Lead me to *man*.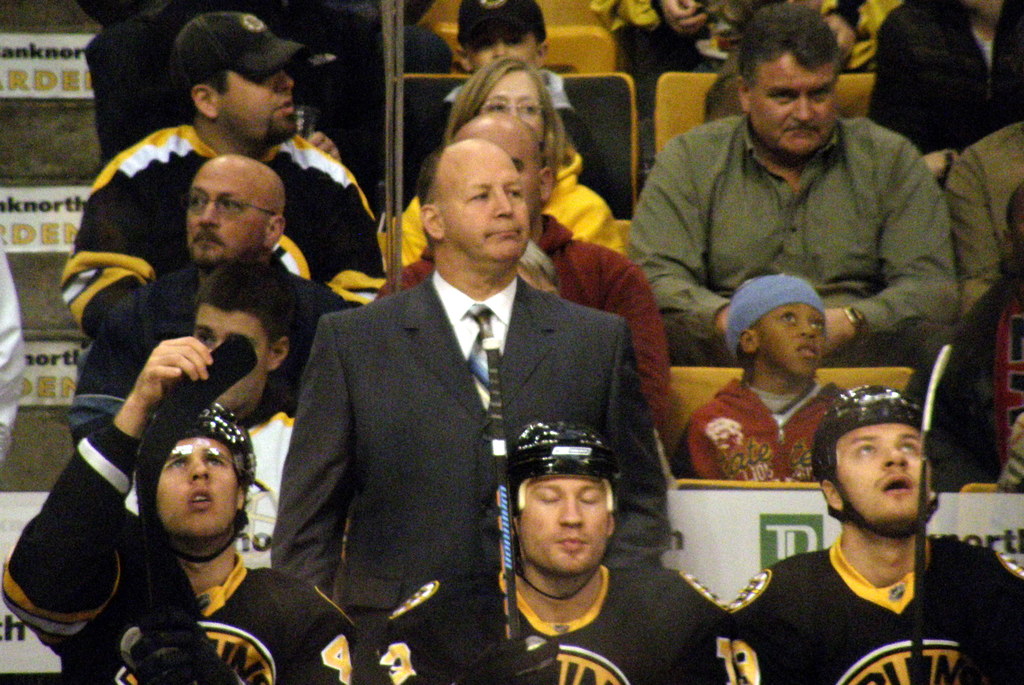
Lead to 115,262,301,573.
